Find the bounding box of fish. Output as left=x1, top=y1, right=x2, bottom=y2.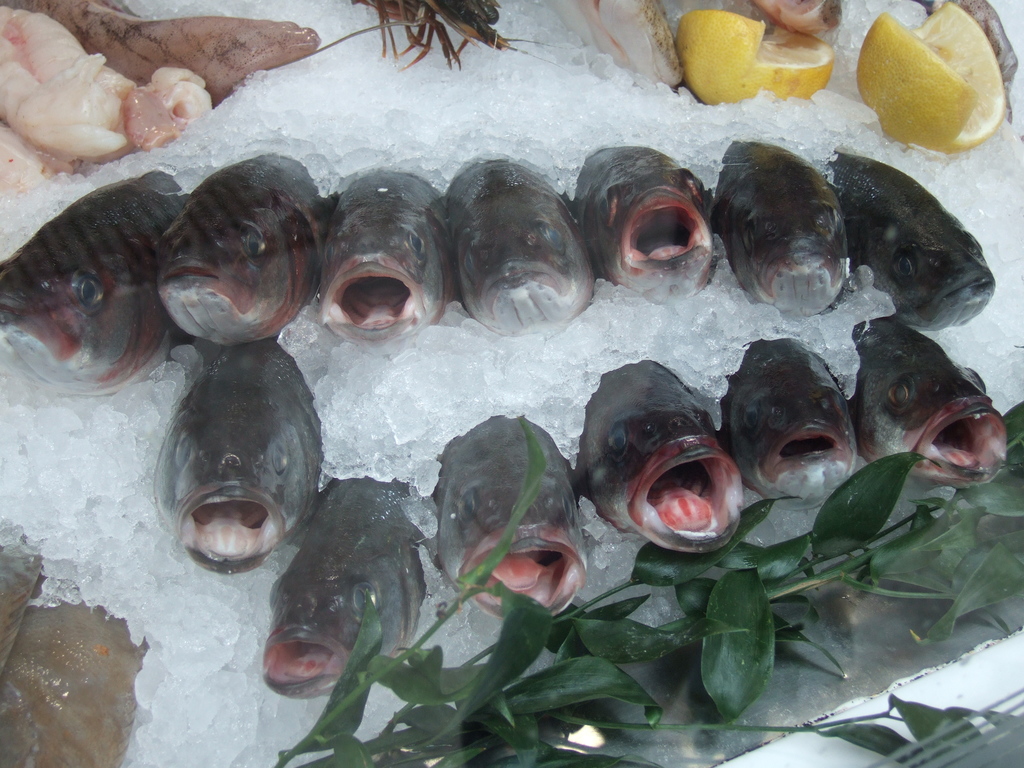
left=0, top=509, right=39, bottom=687.
